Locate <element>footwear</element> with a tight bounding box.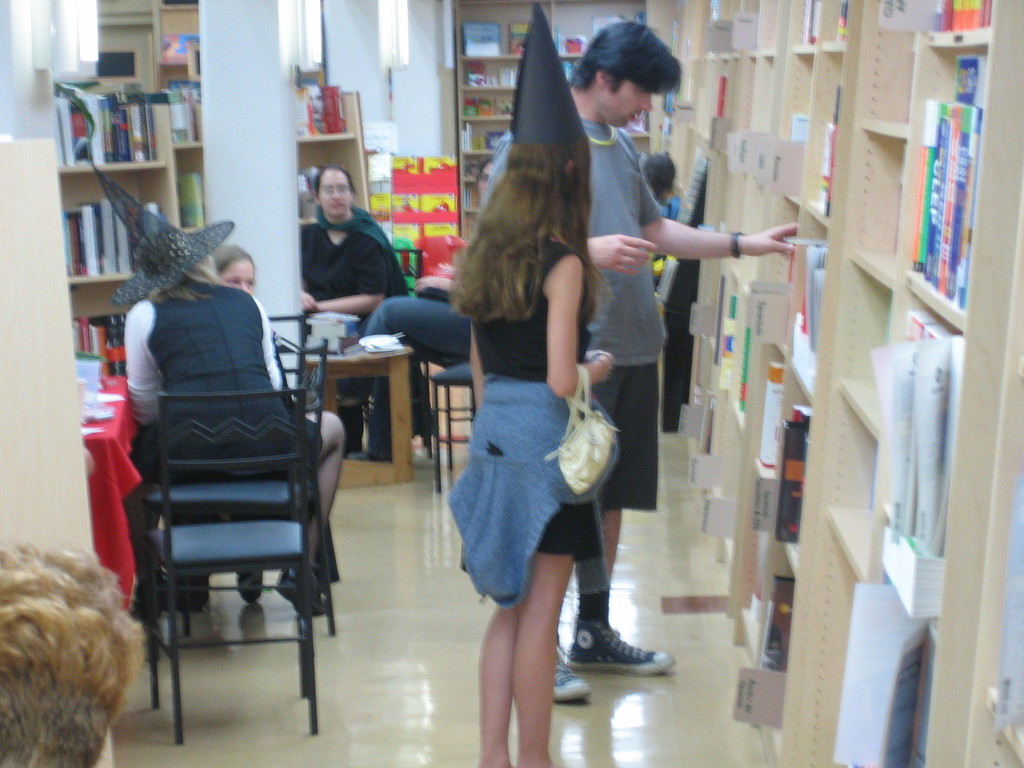
box=[550, 639, 591, 698].
